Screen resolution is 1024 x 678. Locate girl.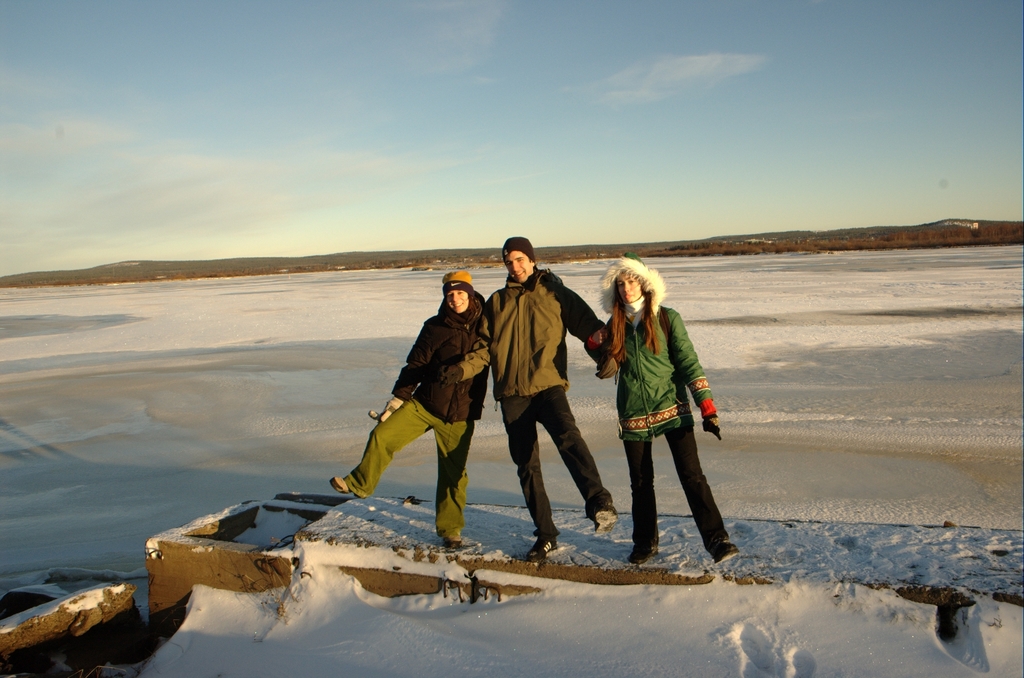
<bbox>587, 258, 739, 570</bbox>.
